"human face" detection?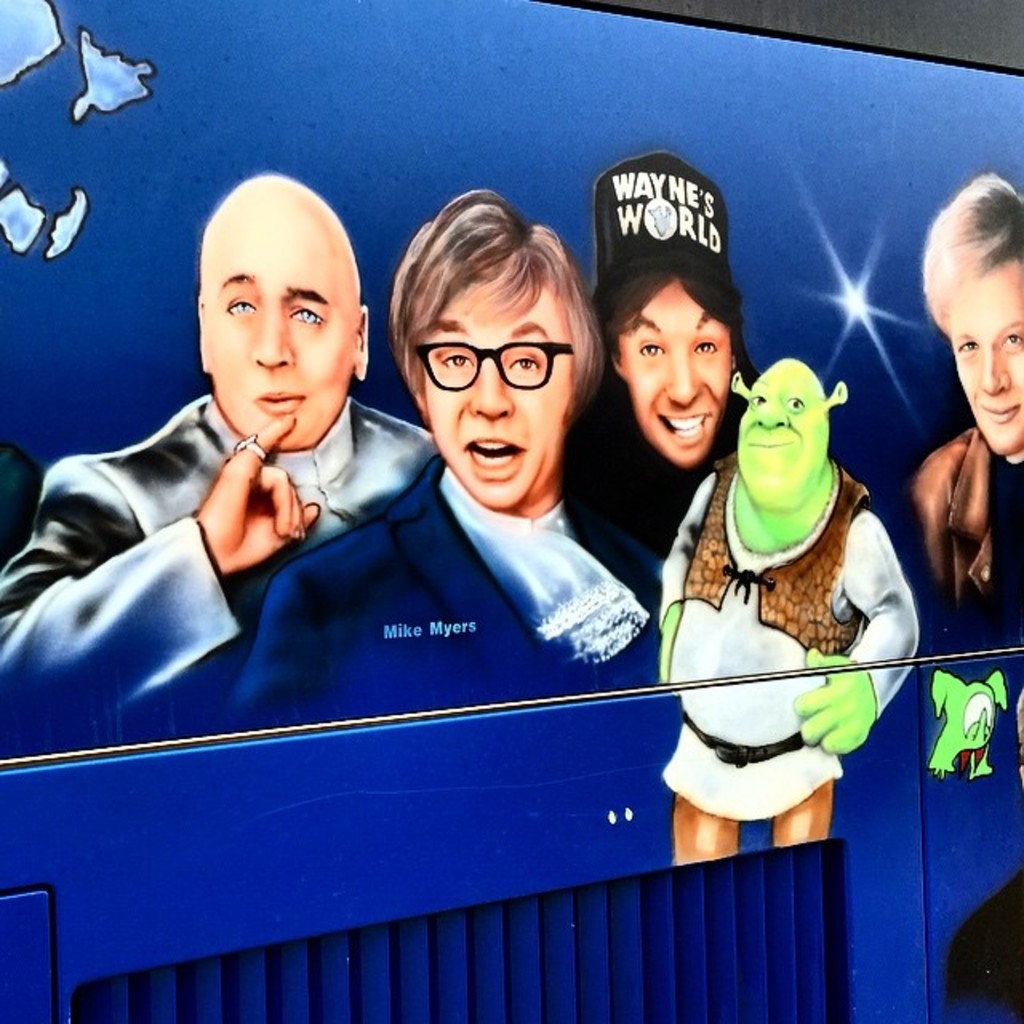
l=203, t=211, r=358, b=446
